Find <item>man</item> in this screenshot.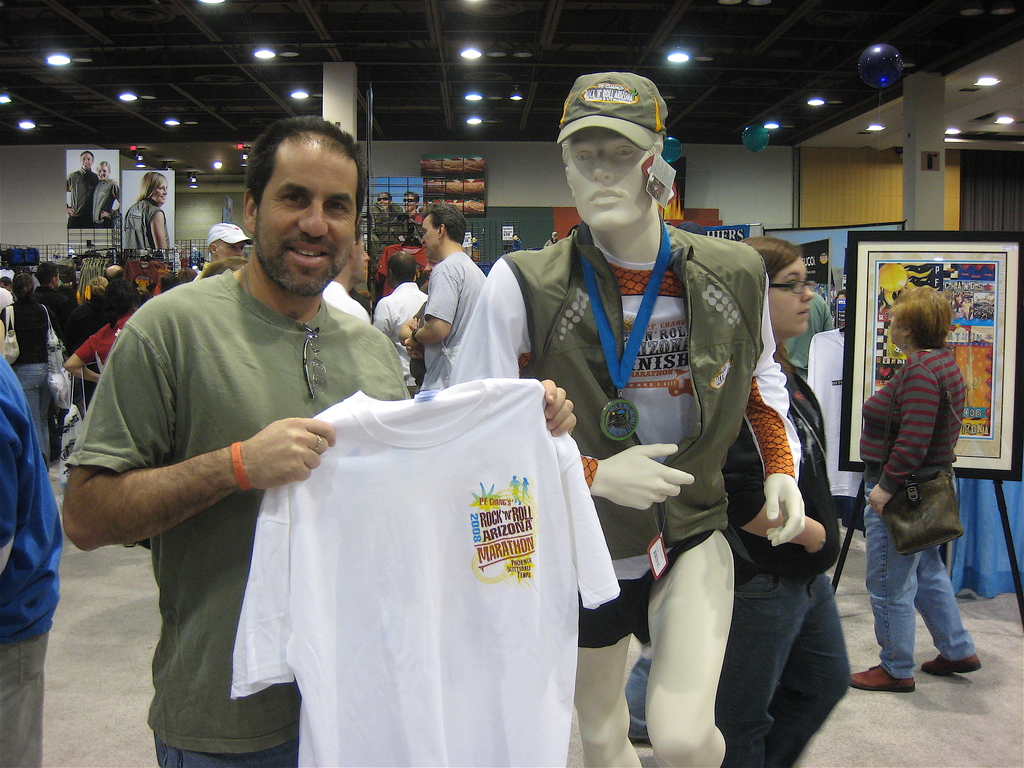
The bounding box for <item>man</item> is locate(321, 229, 371, 320).
